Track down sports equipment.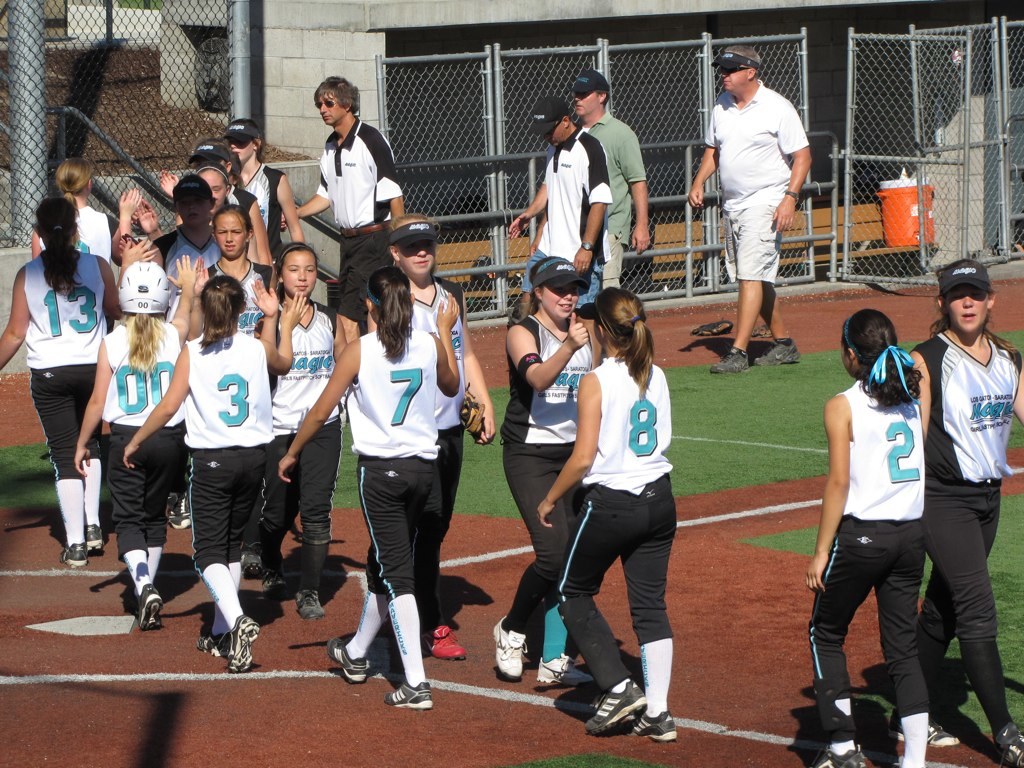
Tracked to x1=554 y1=597 x2=621 y2=692.
